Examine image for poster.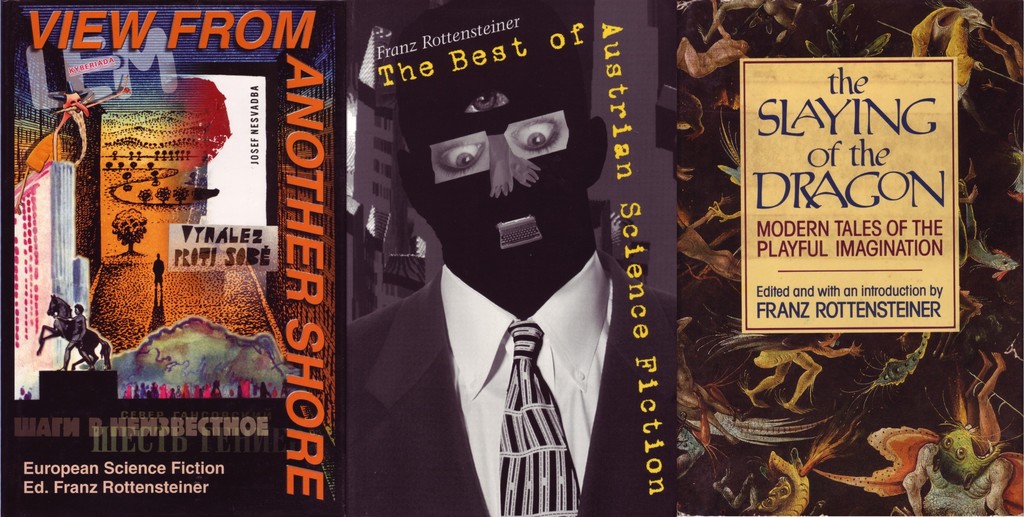
Examination result: bbox=(350, 2, 674, 515).
